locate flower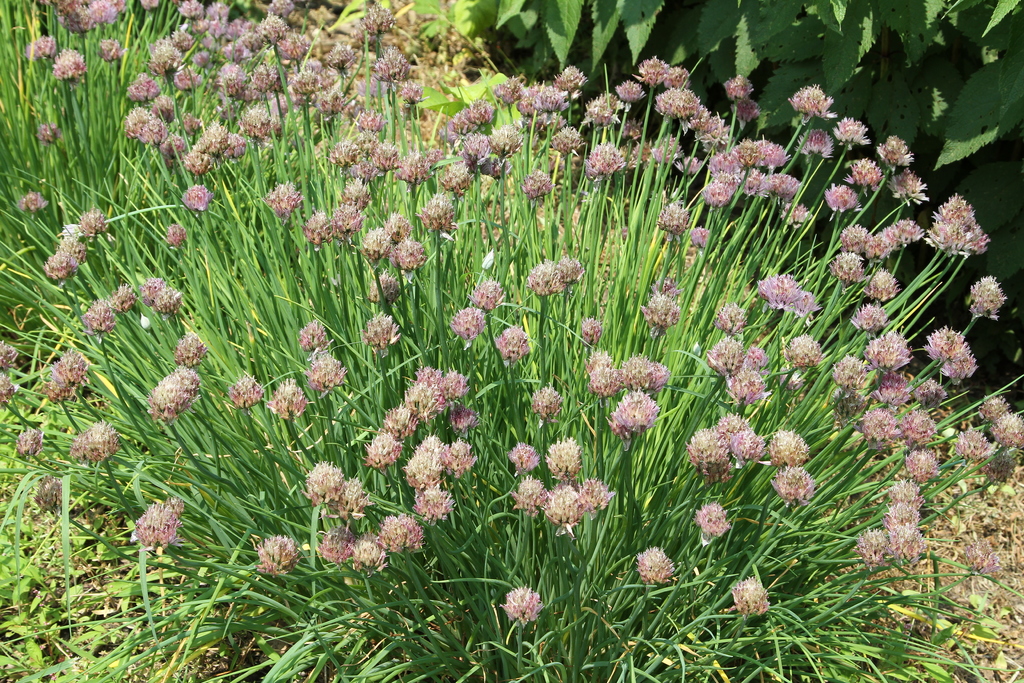
region(687, 226, 712, 251)
